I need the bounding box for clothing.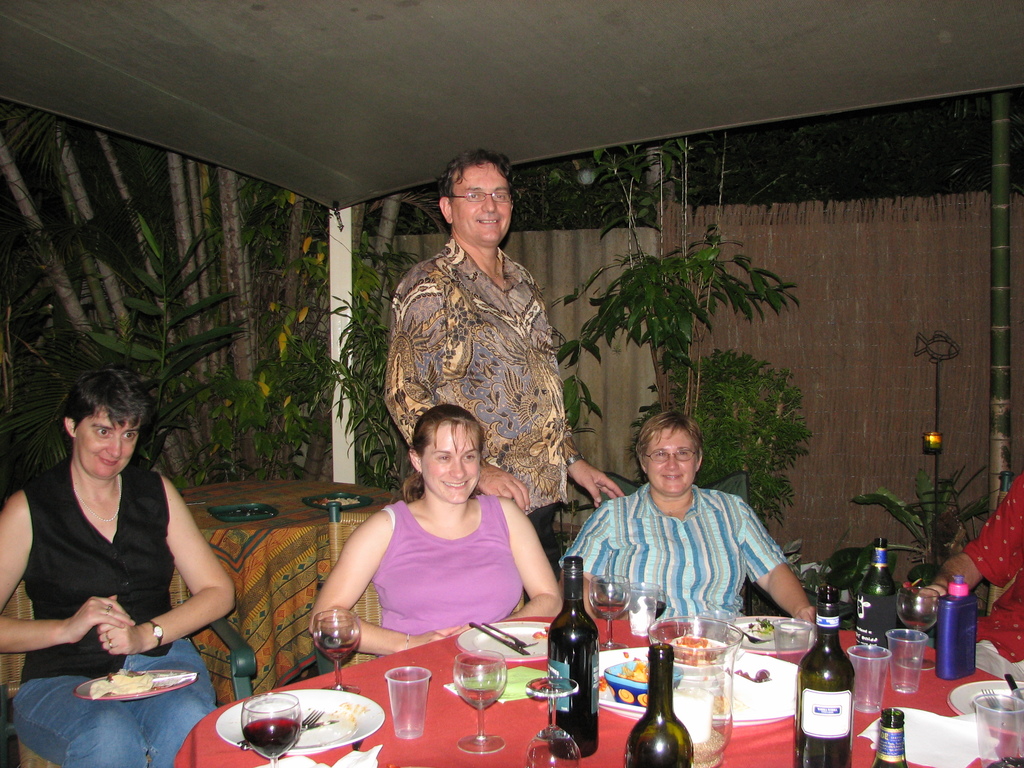
Here it is: bbox=(17, 454, 187, 767).
